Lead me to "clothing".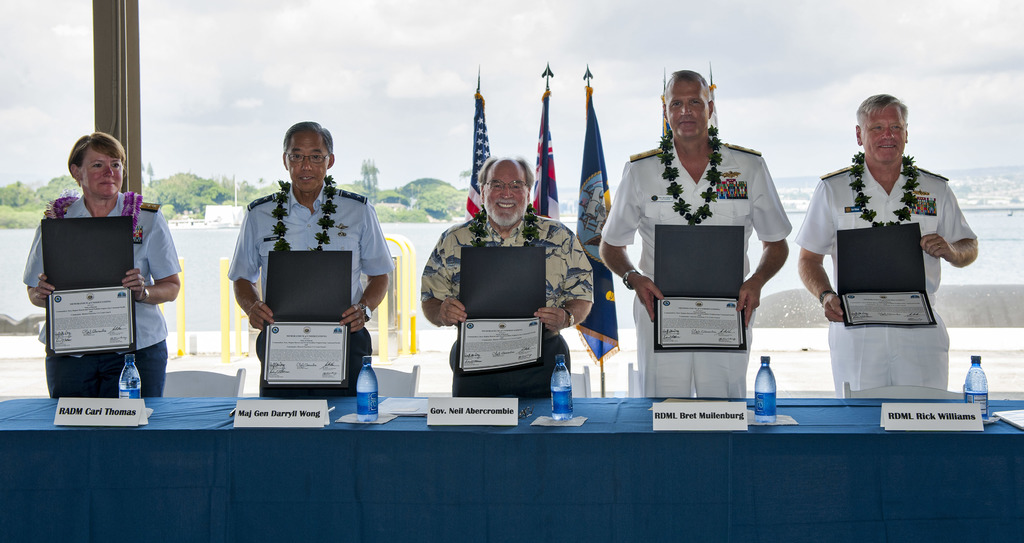
Lead to select_region(223, 179, 389, 373).
